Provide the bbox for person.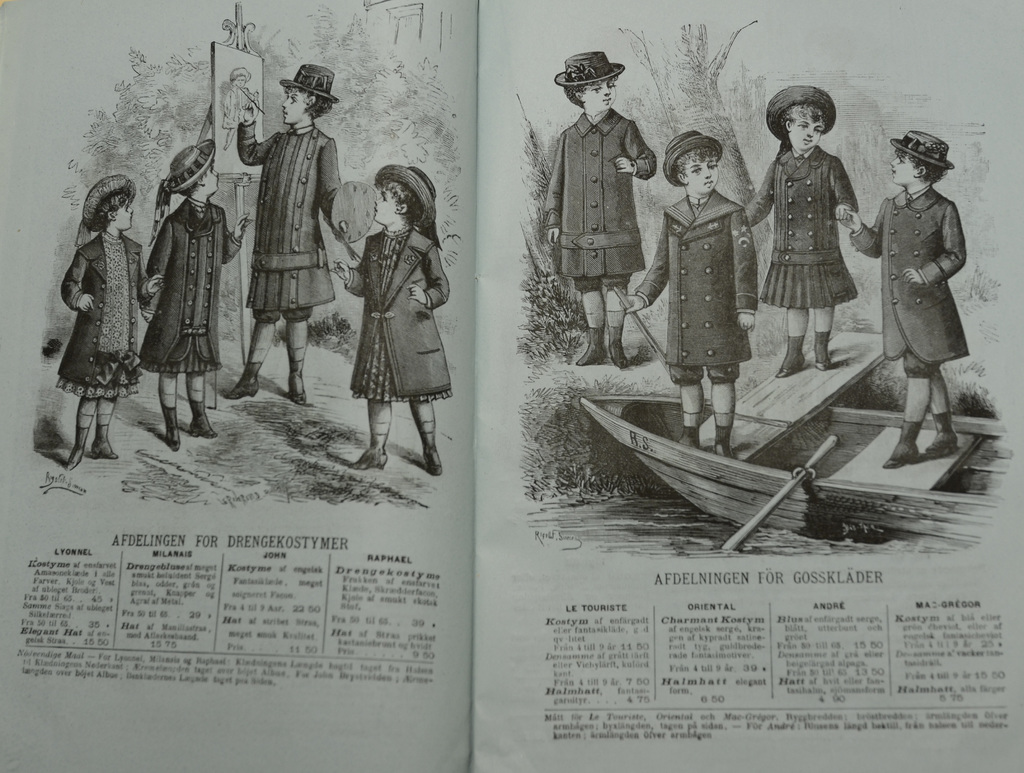
324, 158, 454, 479.
